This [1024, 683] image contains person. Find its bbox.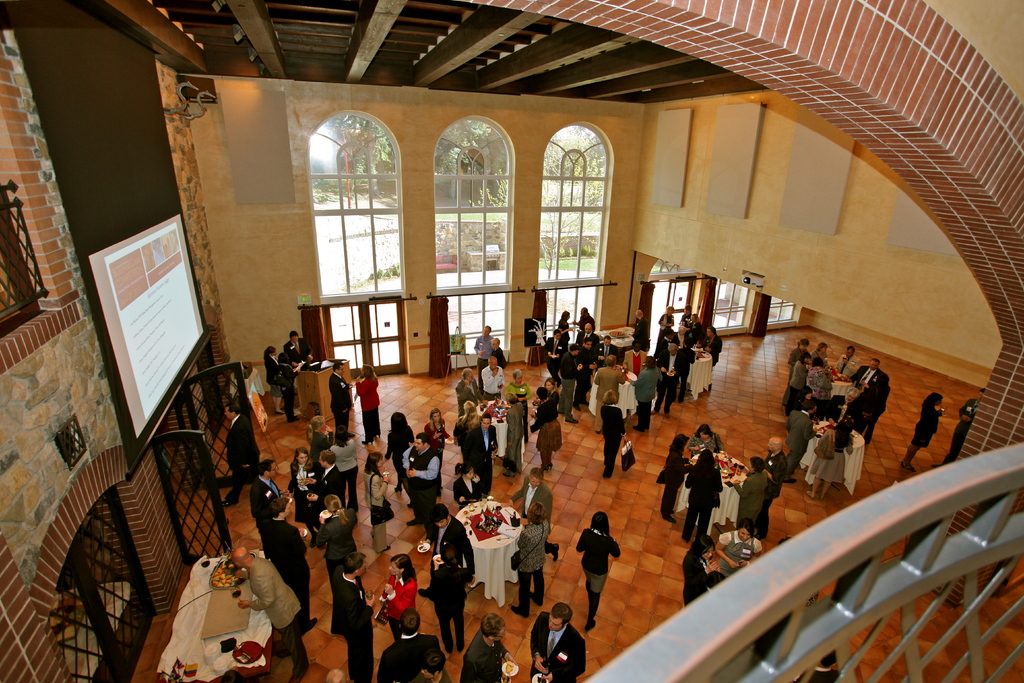
828 347 859 384.
